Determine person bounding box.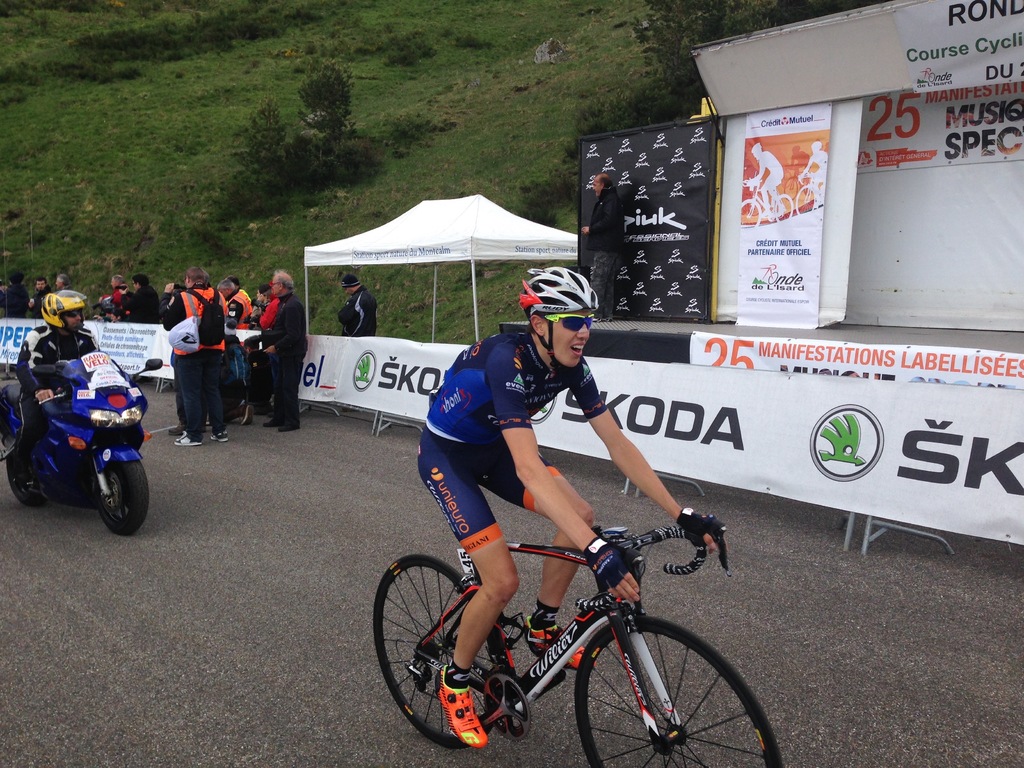
Determined: x1=147 y1=281 x2=207 y2=330.
